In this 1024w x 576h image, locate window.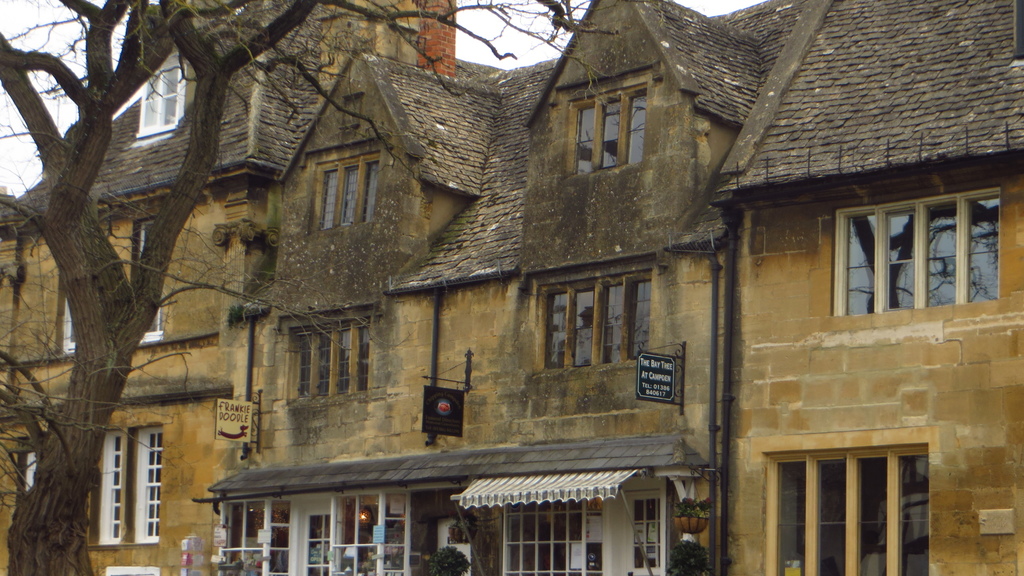
Bounding box: [19, 424, 163, 540].
